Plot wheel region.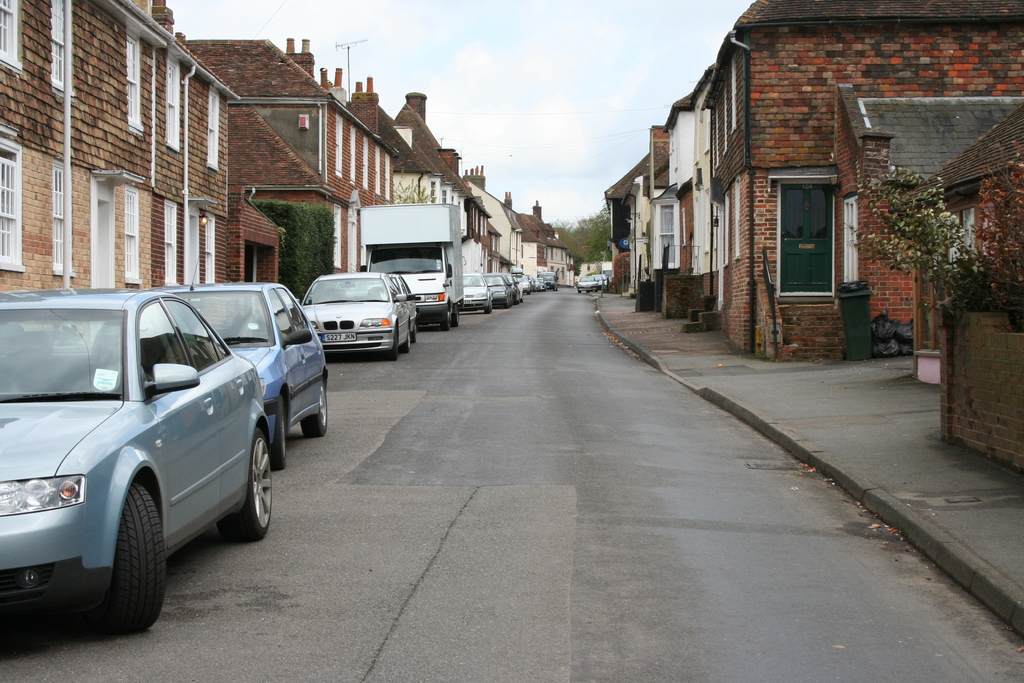
Plotted at bbox=(483, 300, 491, 316).
